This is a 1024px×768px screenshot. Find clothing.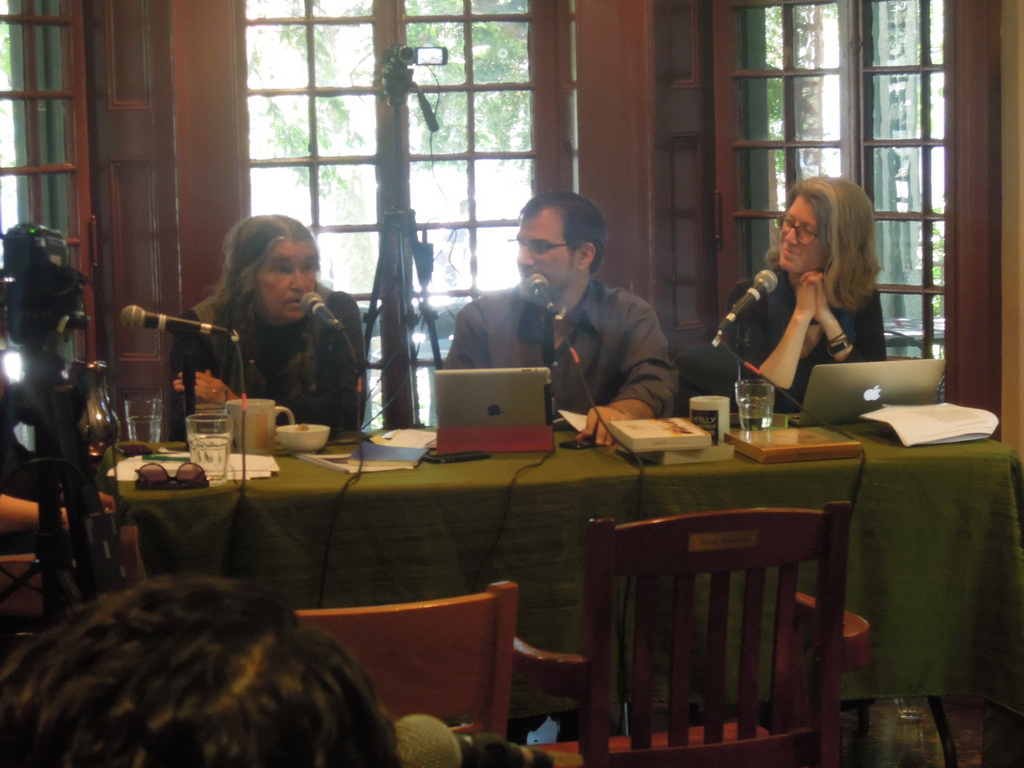
Bounding box: left=734, top=265, right=888, bottom=410.
